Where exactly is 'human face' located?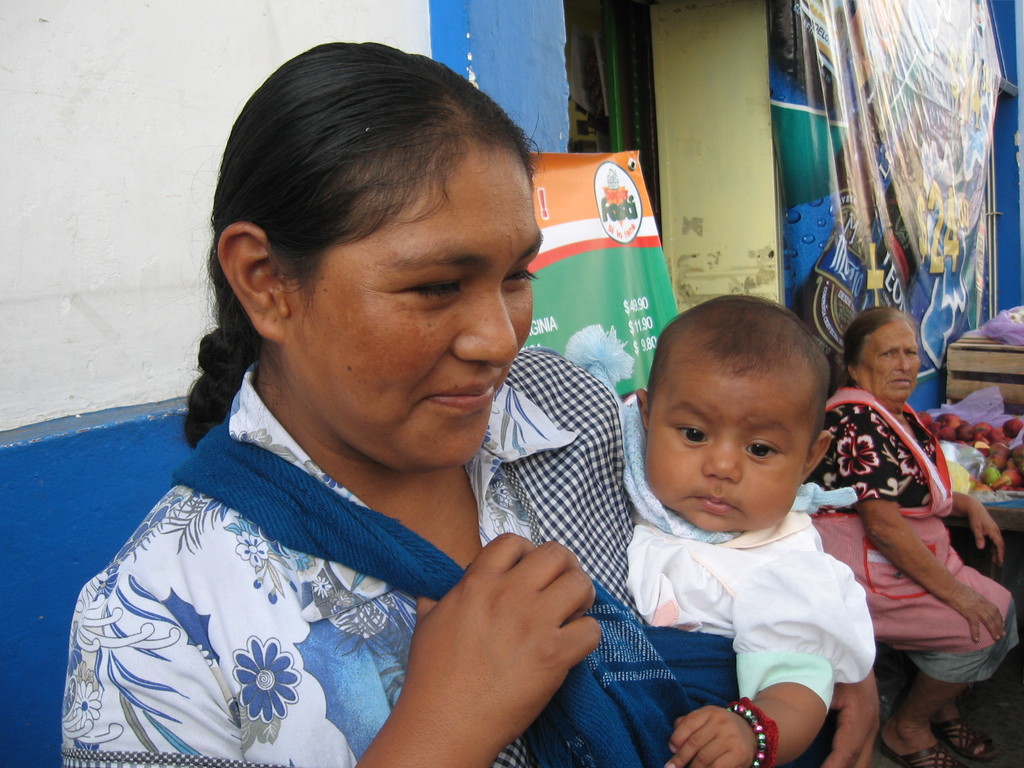
Its bounding box is x1=297 y1=145 x2=540 y2=467.
